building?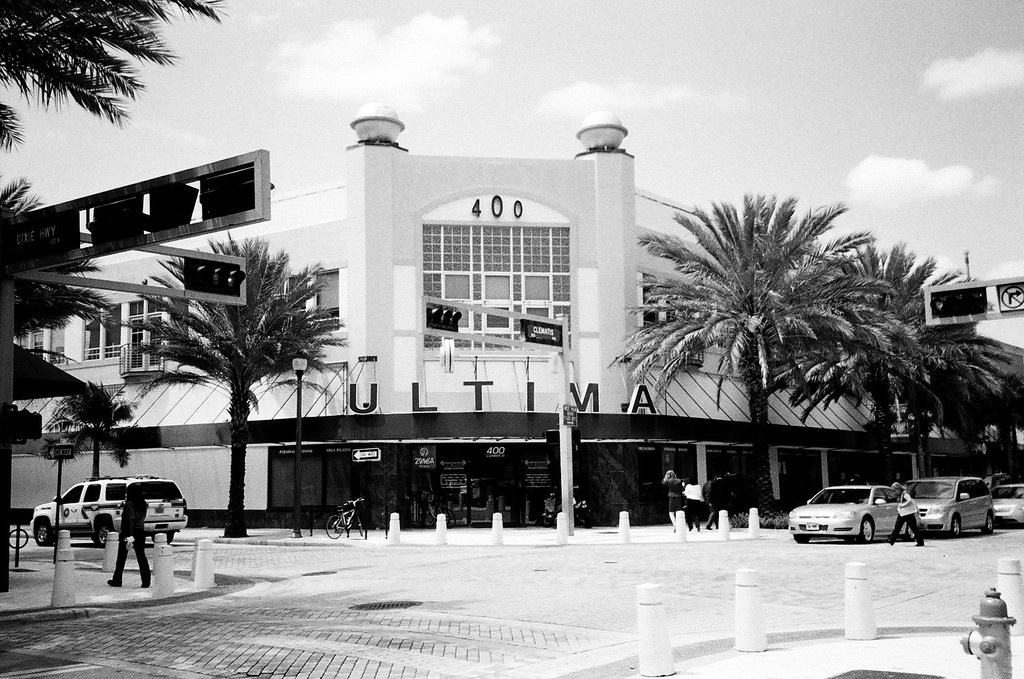
region(12, 102, 972, 523)
